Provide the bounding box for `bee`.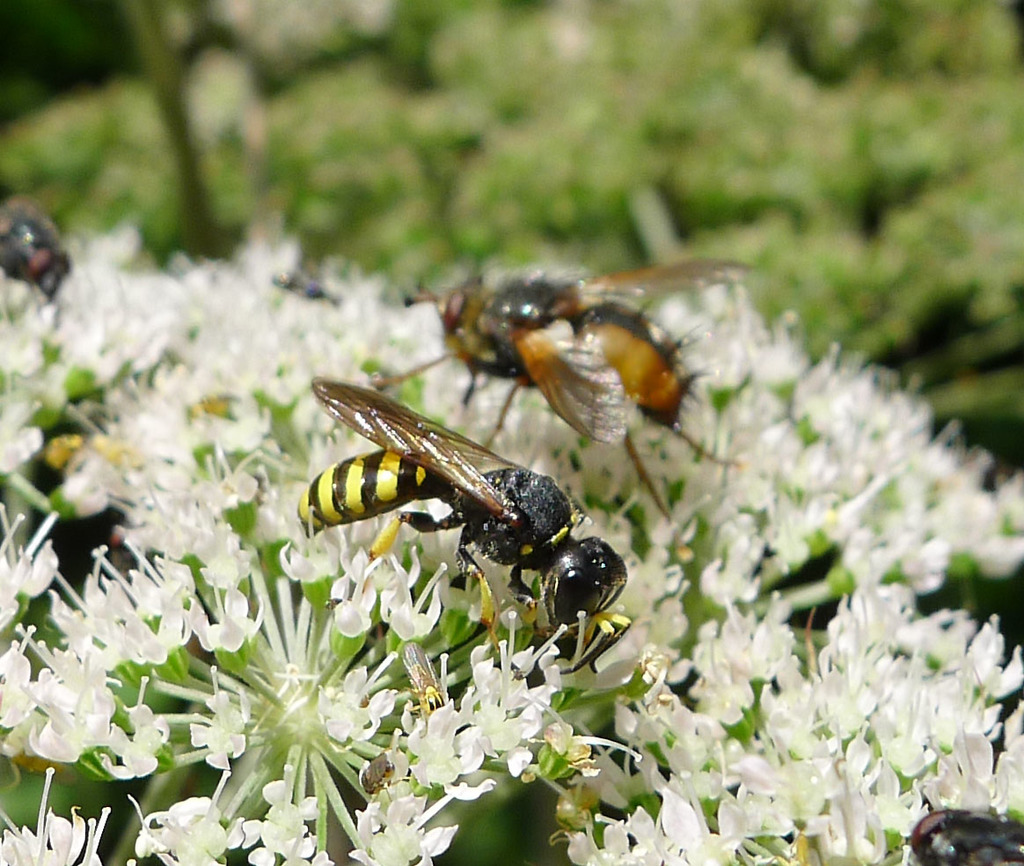
detection(413, 280, 742, 507).
